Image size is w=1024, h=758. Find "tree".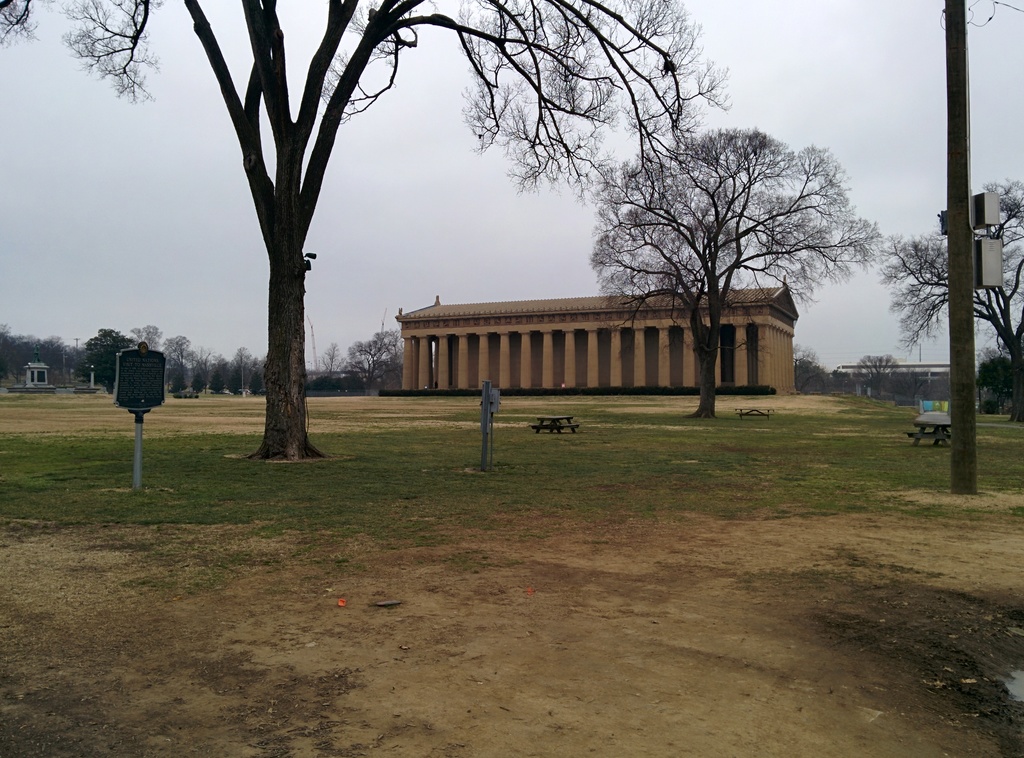
BBox(0, 0, 734, 455).
